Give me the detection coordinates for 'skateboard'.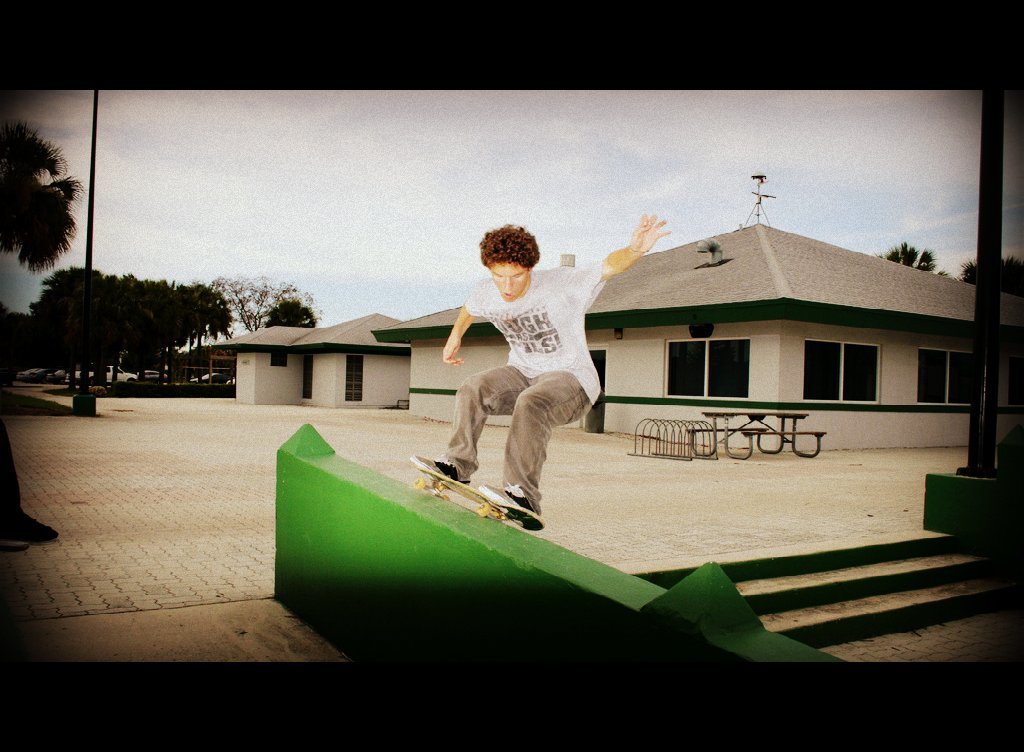
(412,453,545,531).
